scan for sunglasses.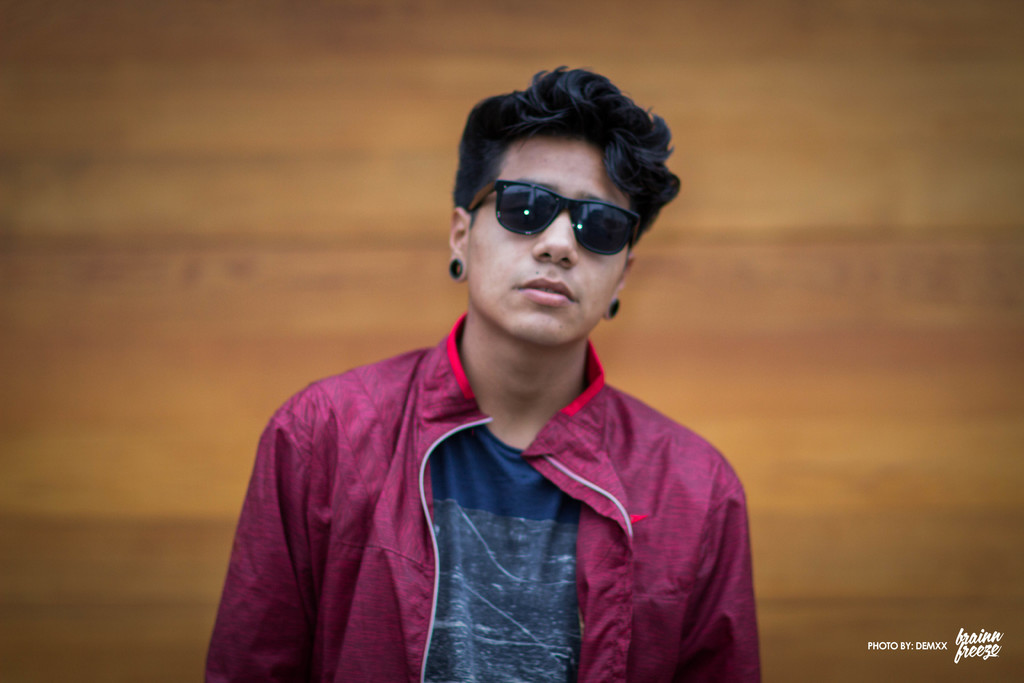
Scan result: {"left": 470, "top": 178, "right": 653, "bottom": 257}.
